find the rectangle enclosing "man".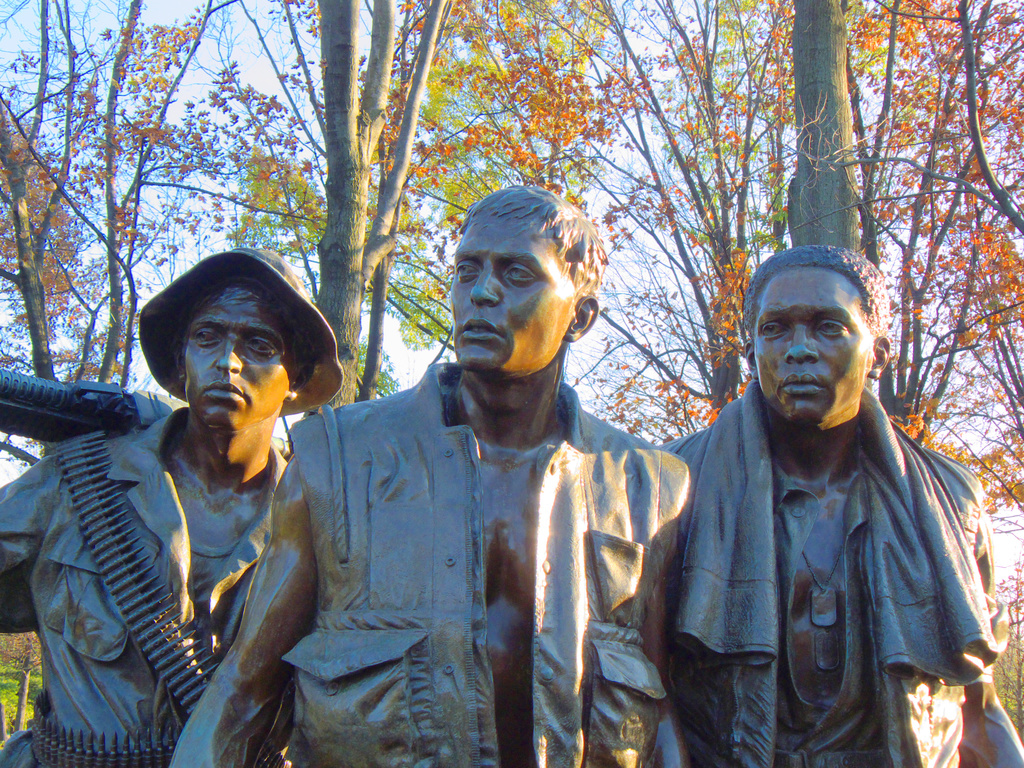
[0,241,341,767].
